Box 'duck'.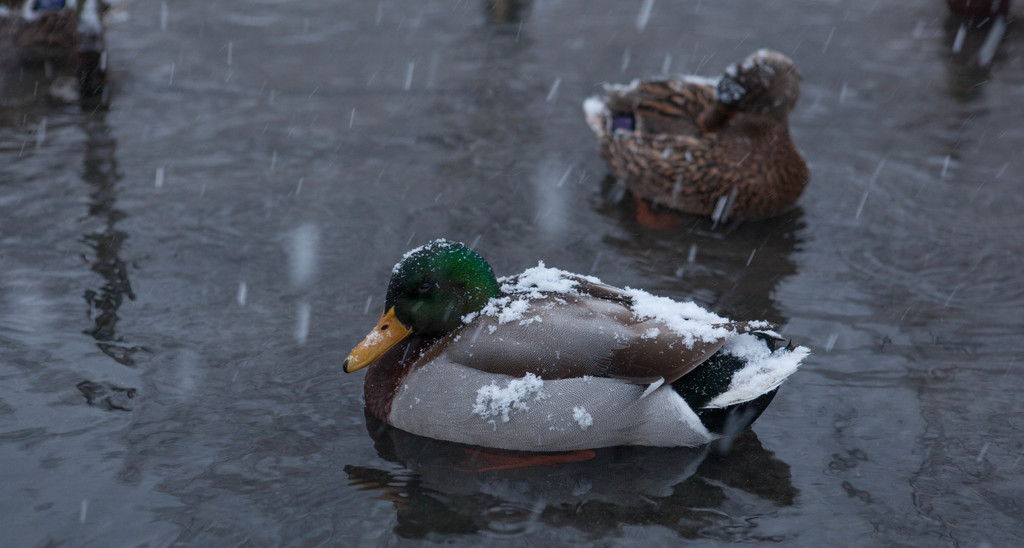
(335, 217, 804, 477).
